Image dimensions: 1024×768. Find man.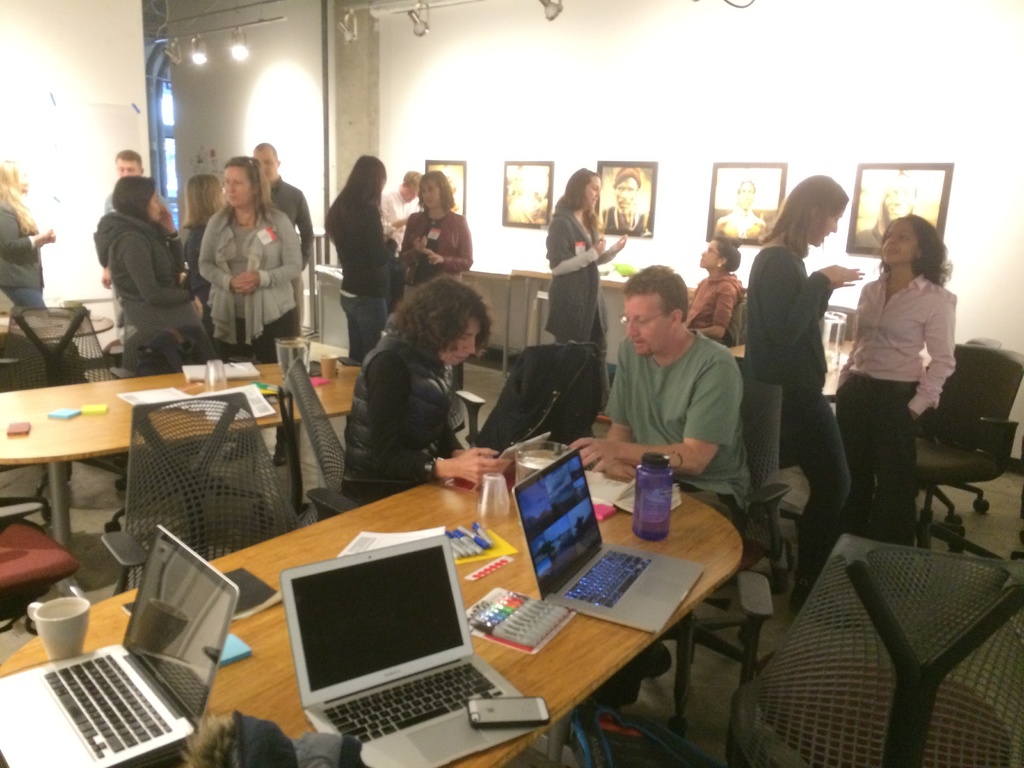
(left=252, top=140, right=316, bottom=333).
